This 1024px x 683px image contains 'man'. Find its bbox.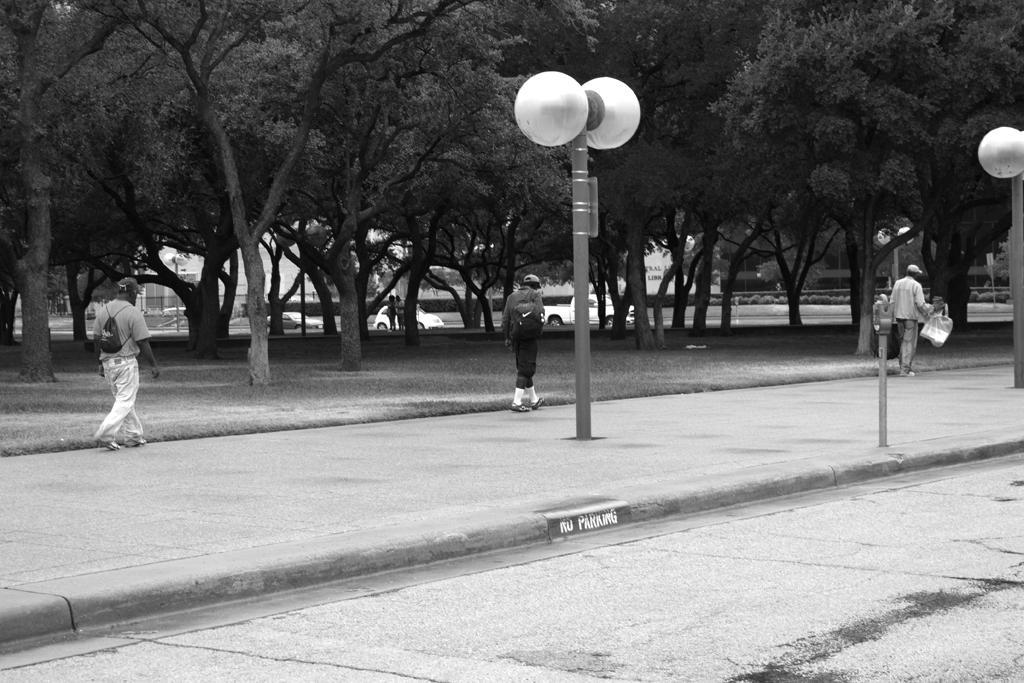
bbox=[890, 262, 932, 375].
